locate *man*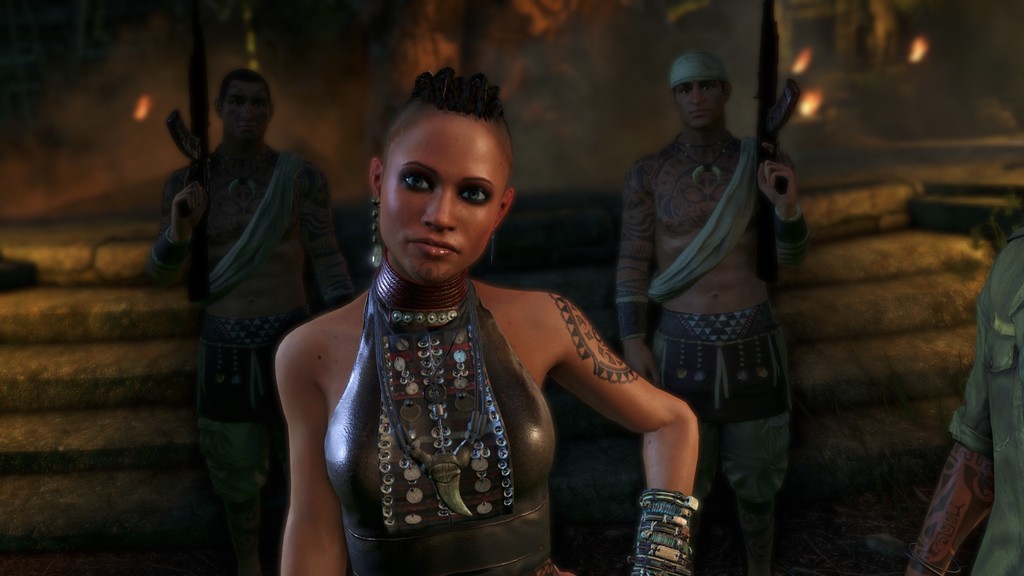
box(611, 51, 824, 563)
